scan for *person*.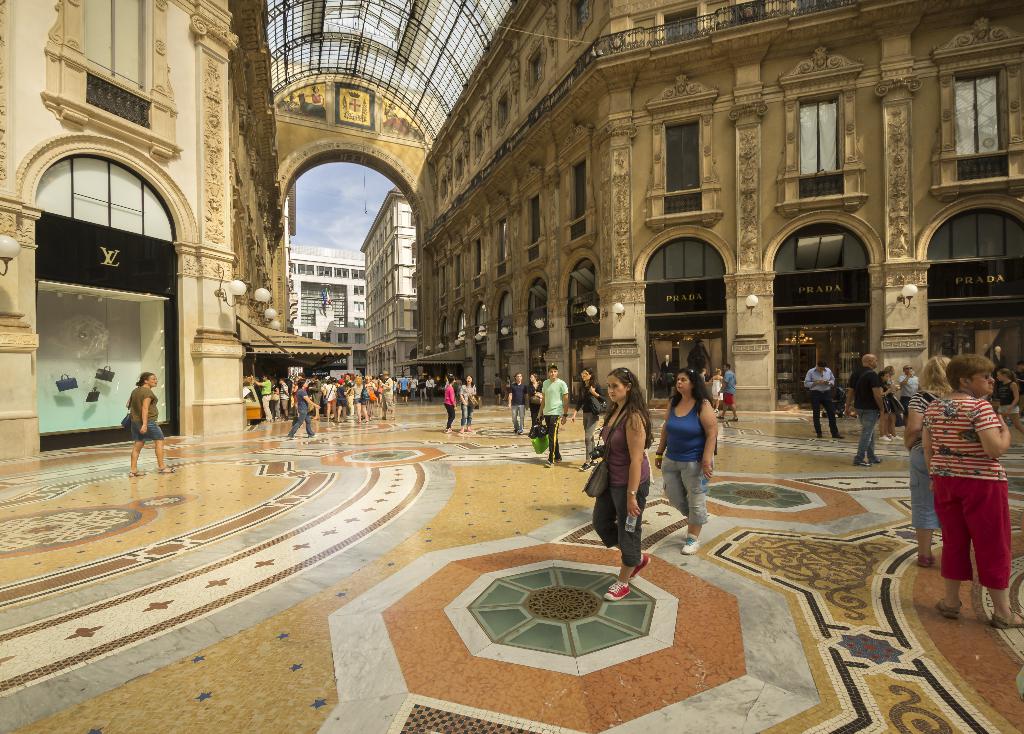
Scan result: bbox=(536, 365, 567, 468).
